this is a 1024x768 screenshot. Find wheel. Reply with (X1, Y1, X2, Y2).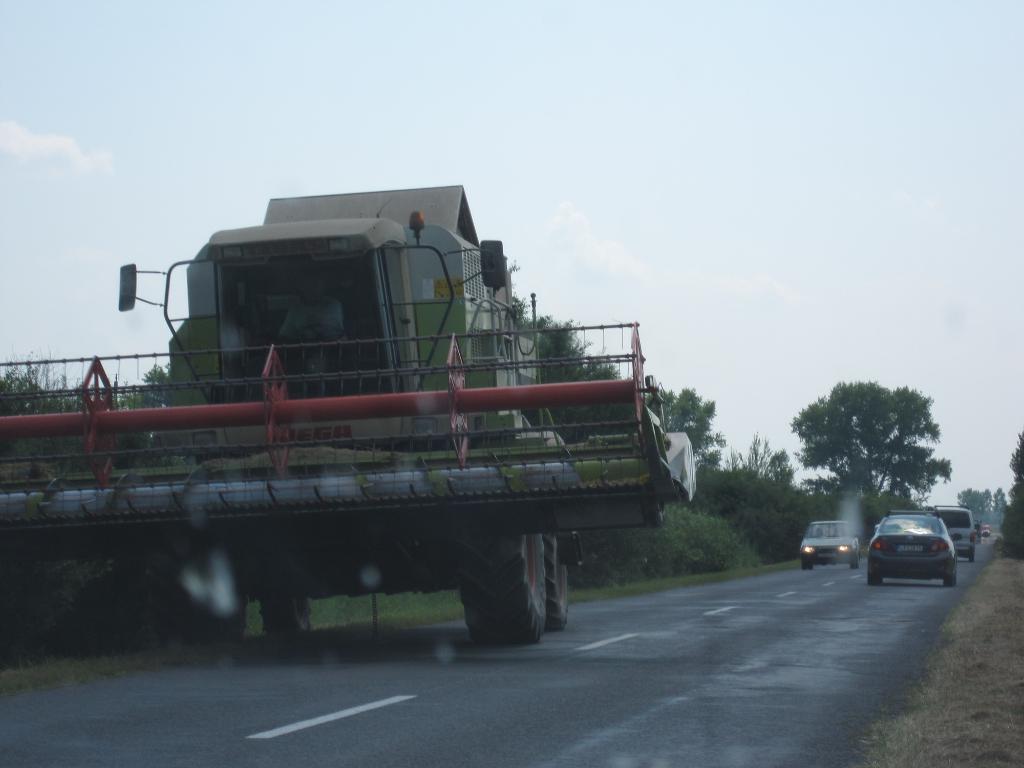
(868, 570, 874, 588).
